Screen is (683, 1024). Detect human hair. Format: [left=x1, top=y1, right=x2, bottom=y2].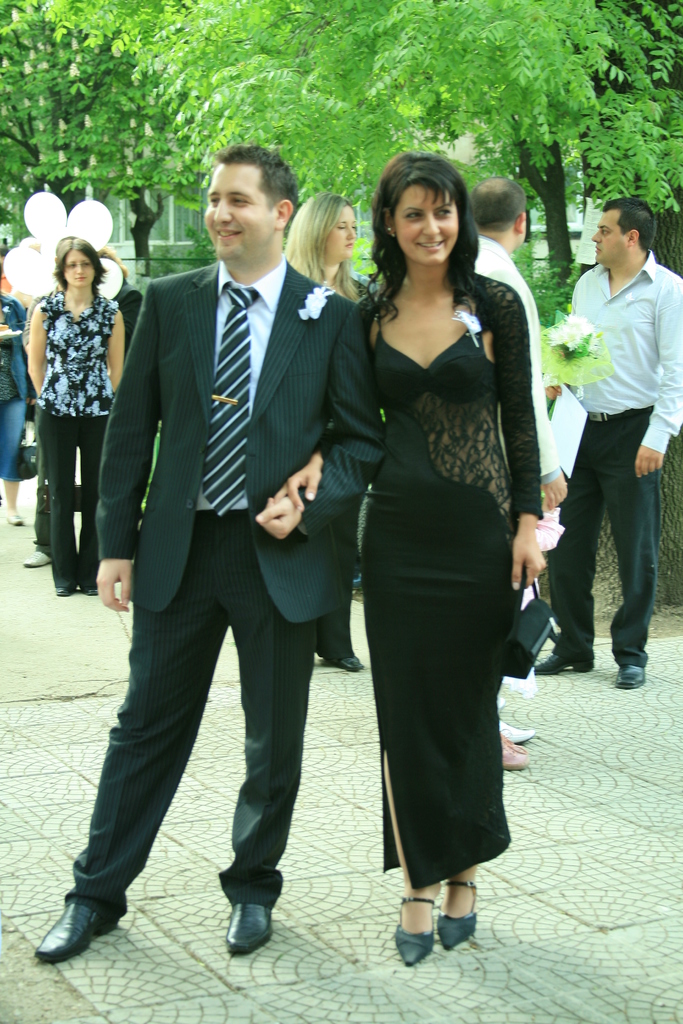
[left=602, top=196, right=655, bottom=256].
